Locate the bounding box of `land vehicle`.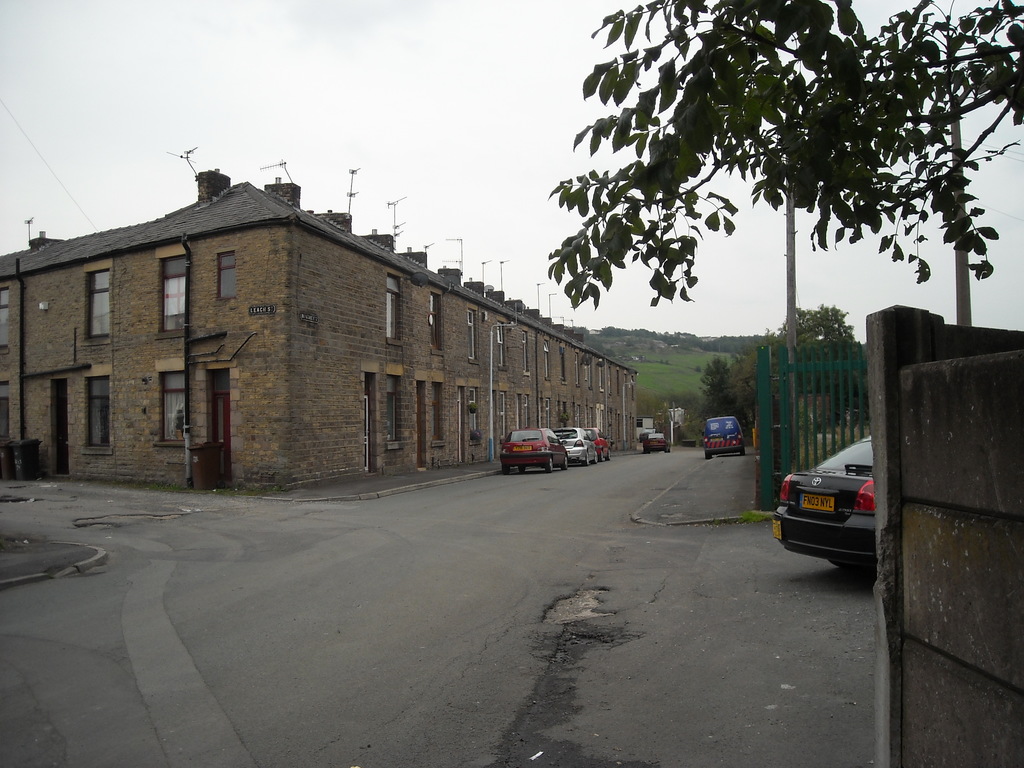
Bounding box: detection(774, 443, 890, 570).
